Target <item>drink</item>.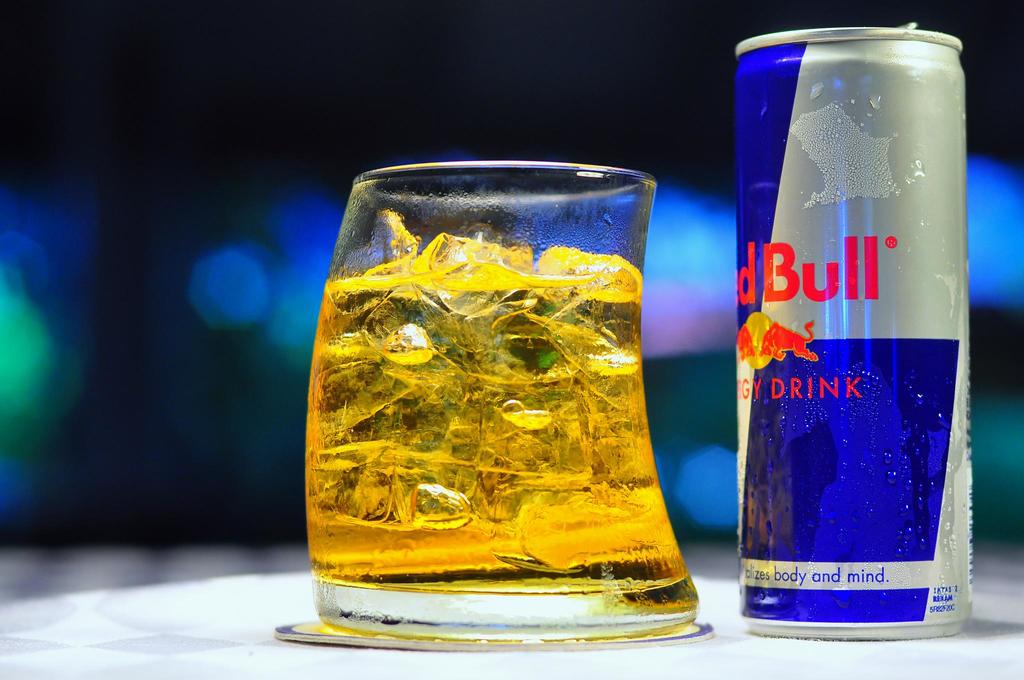
Target region: detection(732, 24, 972, 642).
